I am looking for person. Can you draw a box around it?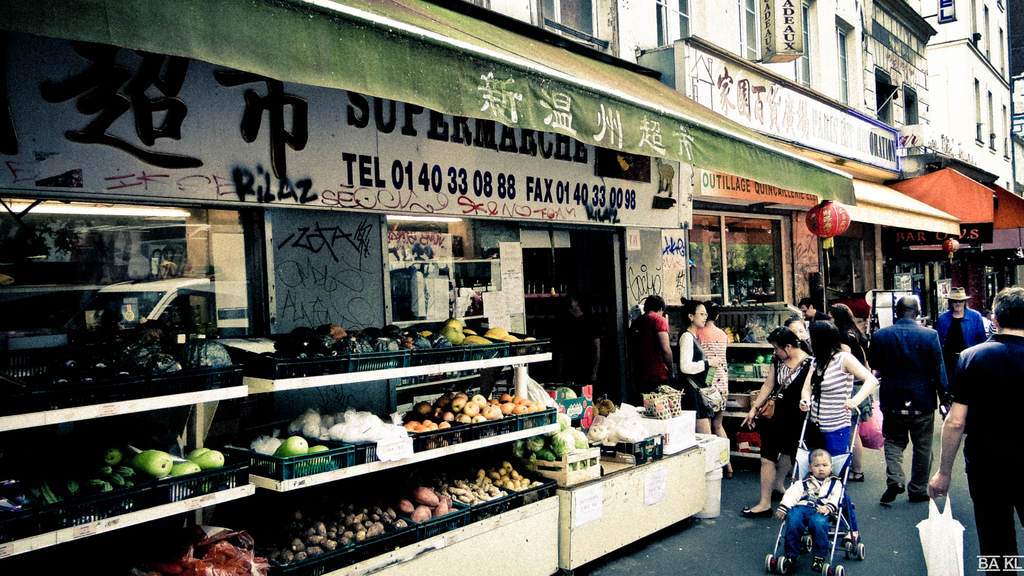
Sure, the bounding box is locate(932, 284, 989, 419).
